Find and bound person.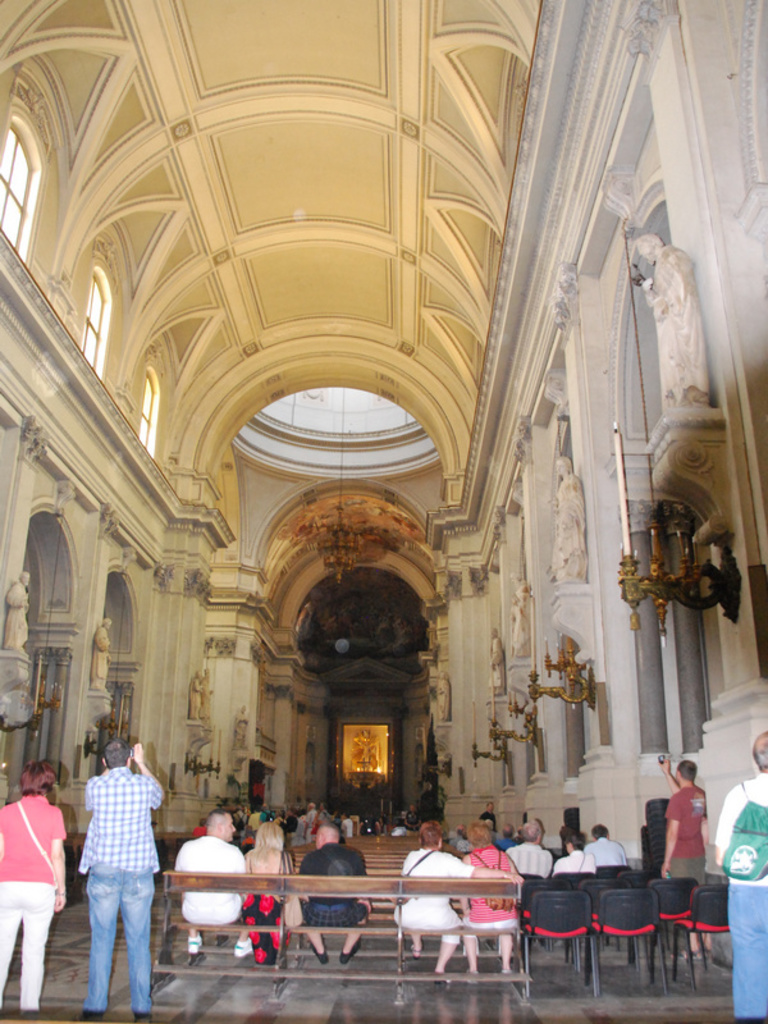
Bound: [left=553, top=822, right=584, bottom=876].
